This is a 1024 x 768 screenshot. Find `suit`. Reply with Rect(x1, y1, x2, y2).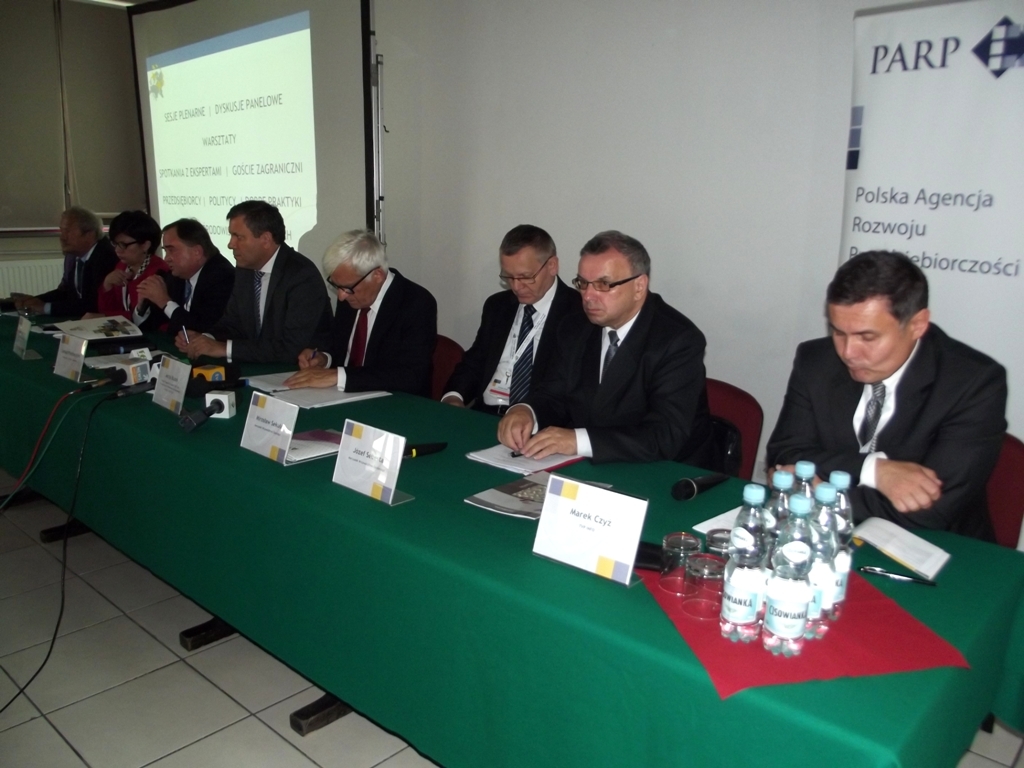
Rect(783, 272, 1017, 567).
